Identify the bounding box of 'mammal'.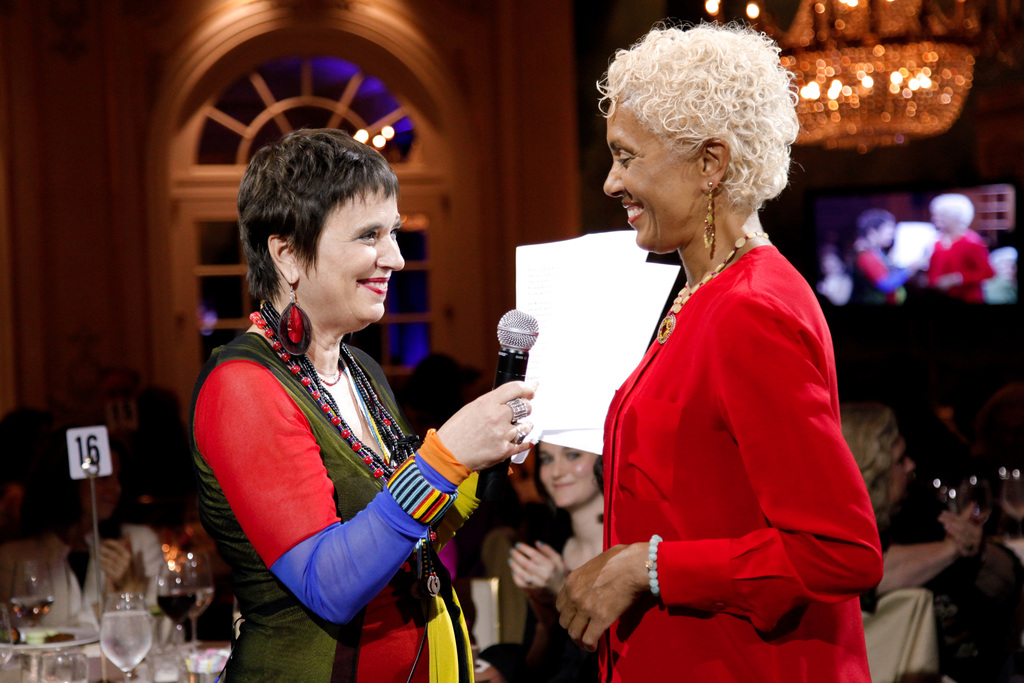
[left=552, top=13, right=886, bottom=682].
